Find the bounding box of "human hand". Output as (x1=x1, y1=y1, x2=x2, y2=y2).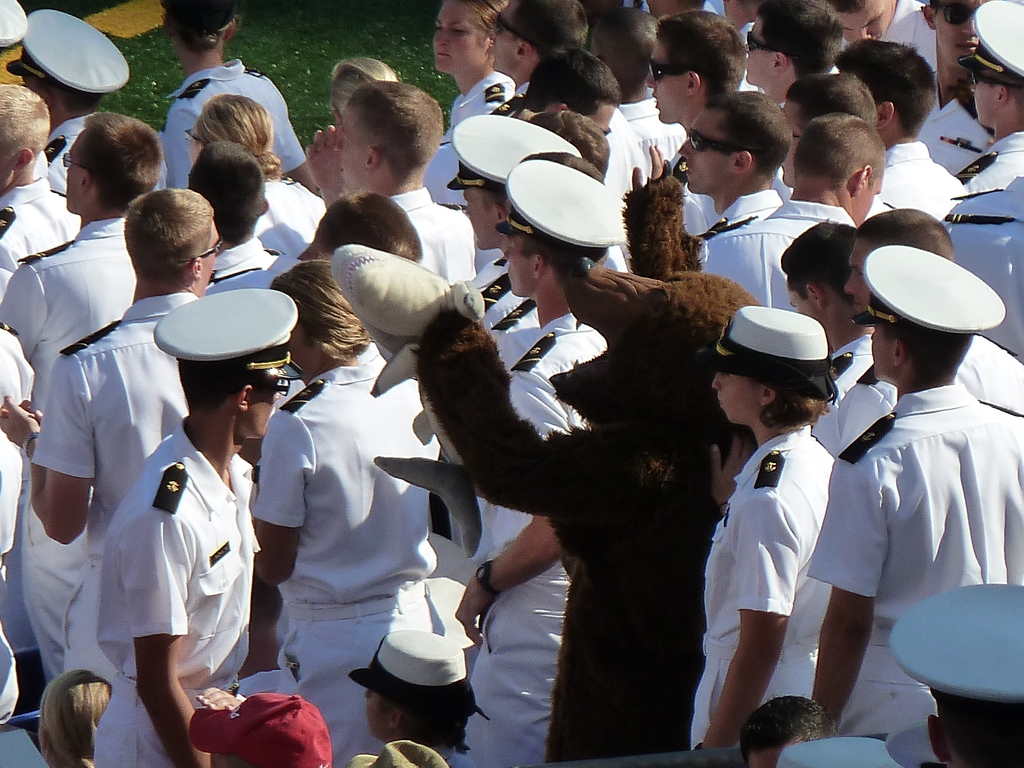
(x1=714, y1=426, x2=761, y2=511).
